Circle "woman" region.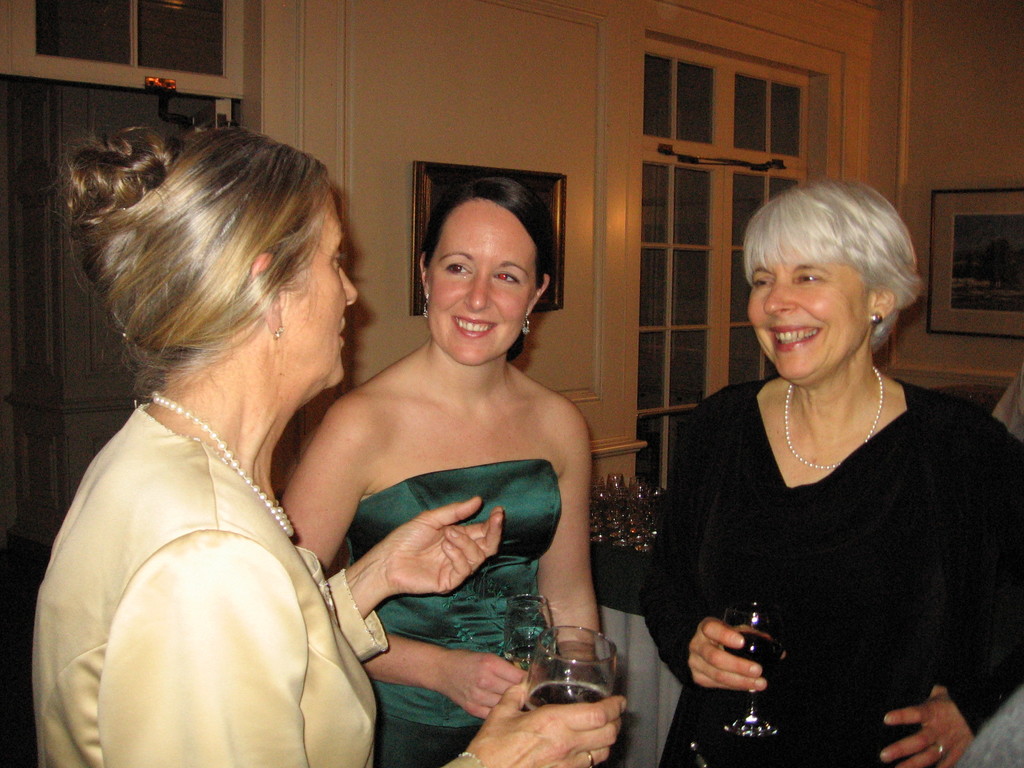
Region: x1=20 y1=140 x2=621 y2=767.
